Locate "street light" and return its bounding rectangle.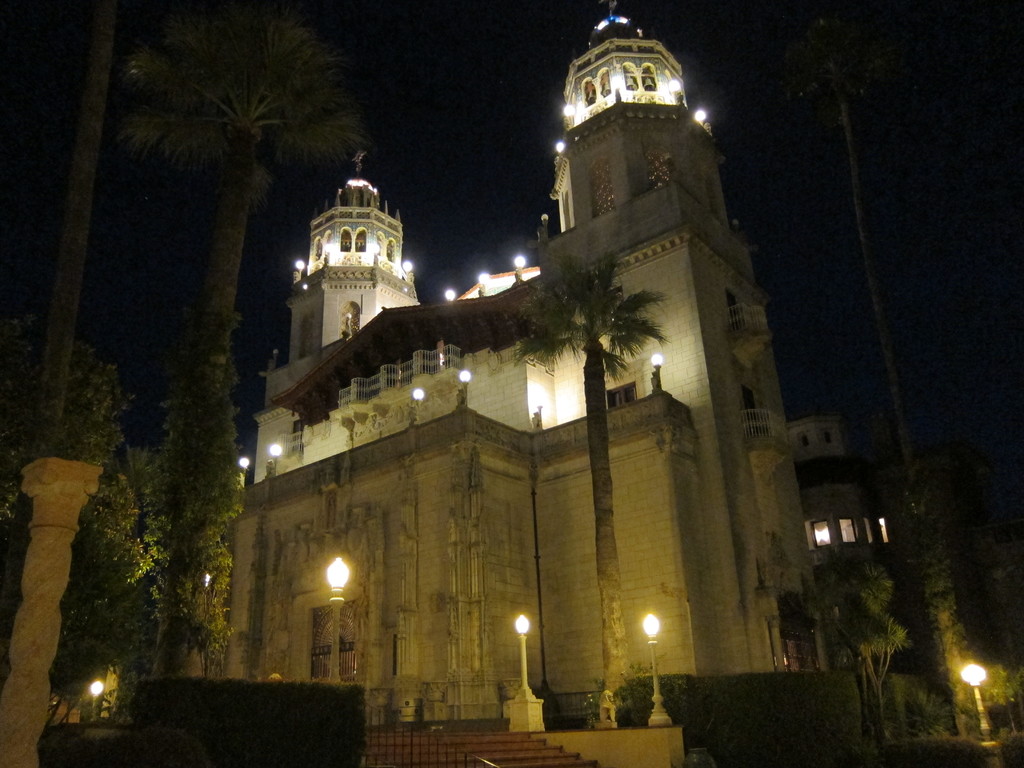
<box>504,611,550,733</box>.
